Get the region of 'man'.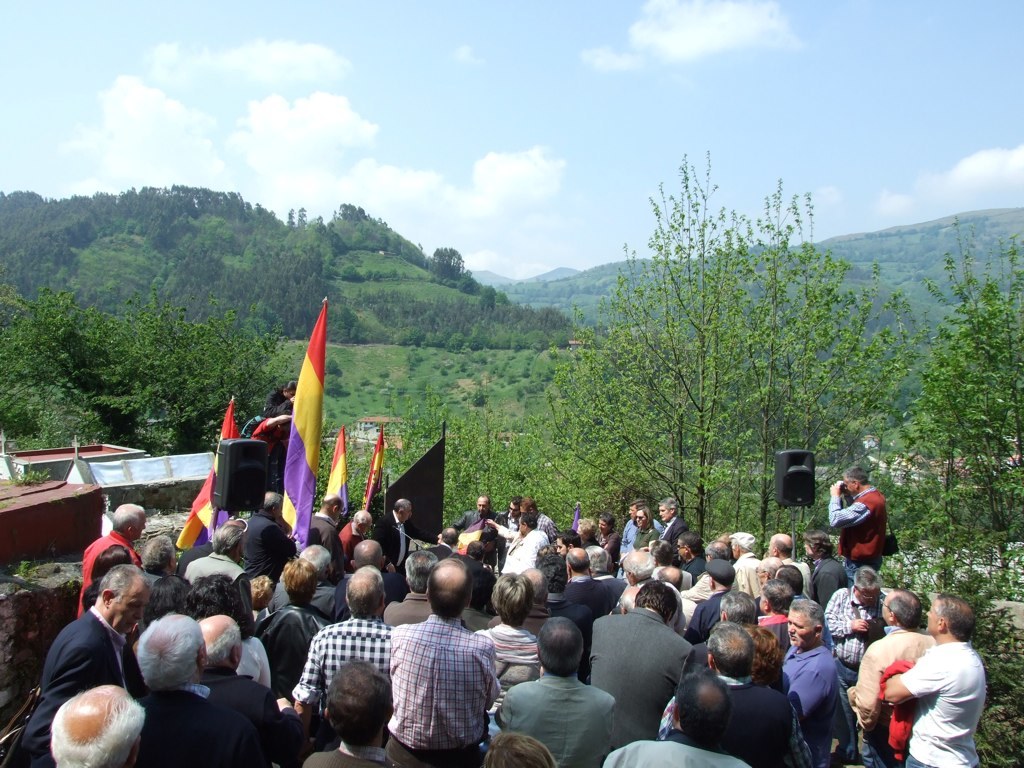
[550, 550, 617, 628].
